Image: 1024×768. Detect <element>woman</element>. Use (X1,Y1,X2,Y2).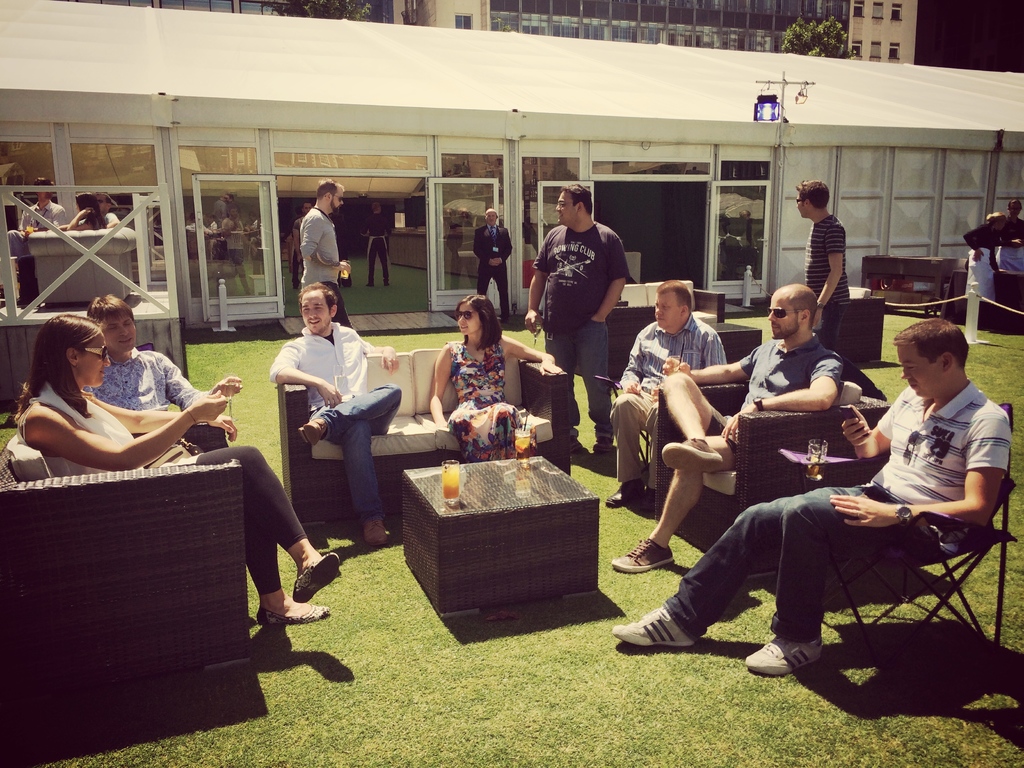
(46,191,107,231).
